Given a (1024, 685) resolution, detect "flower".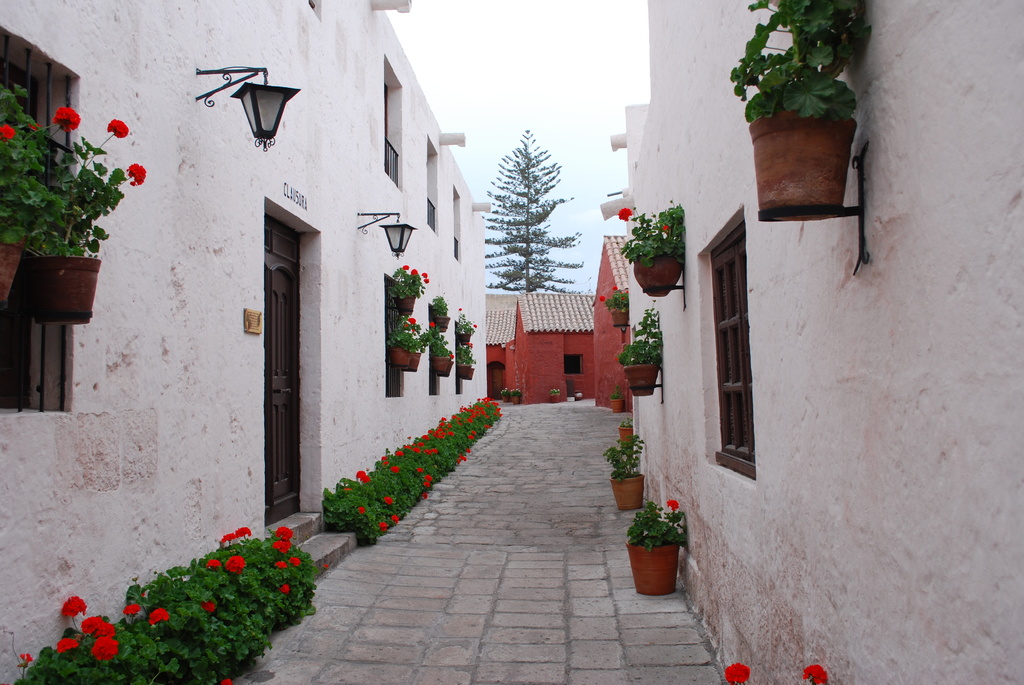
detection(29, 119, 39, 132).
